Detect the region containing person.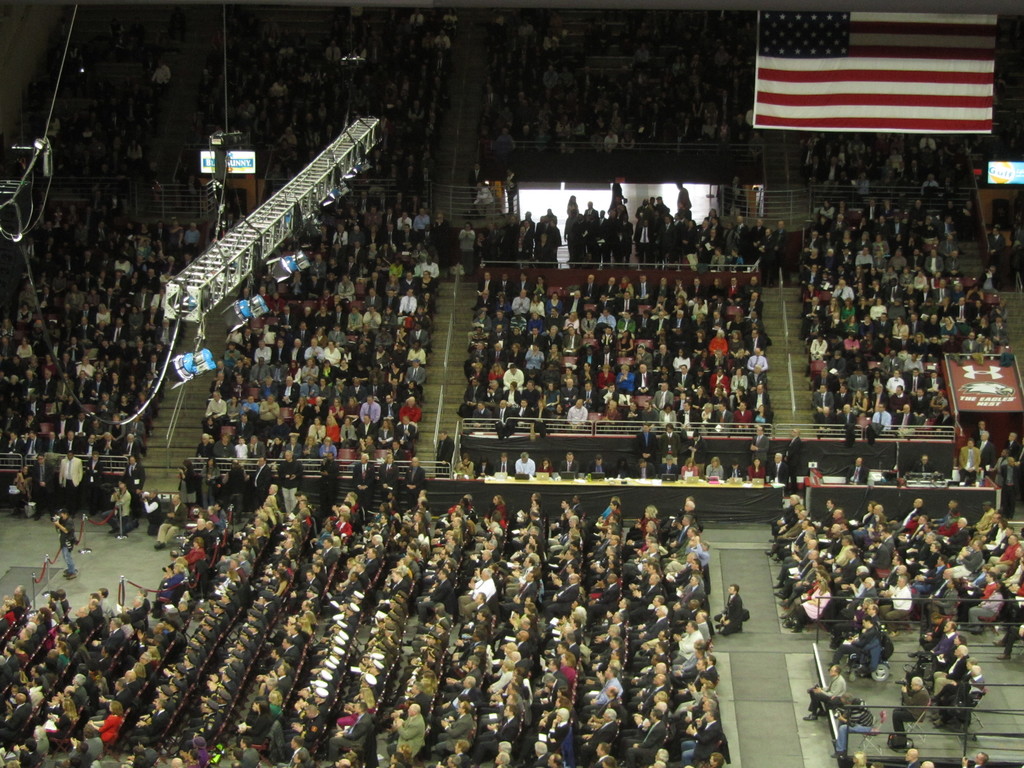
(714,582,746,637).
